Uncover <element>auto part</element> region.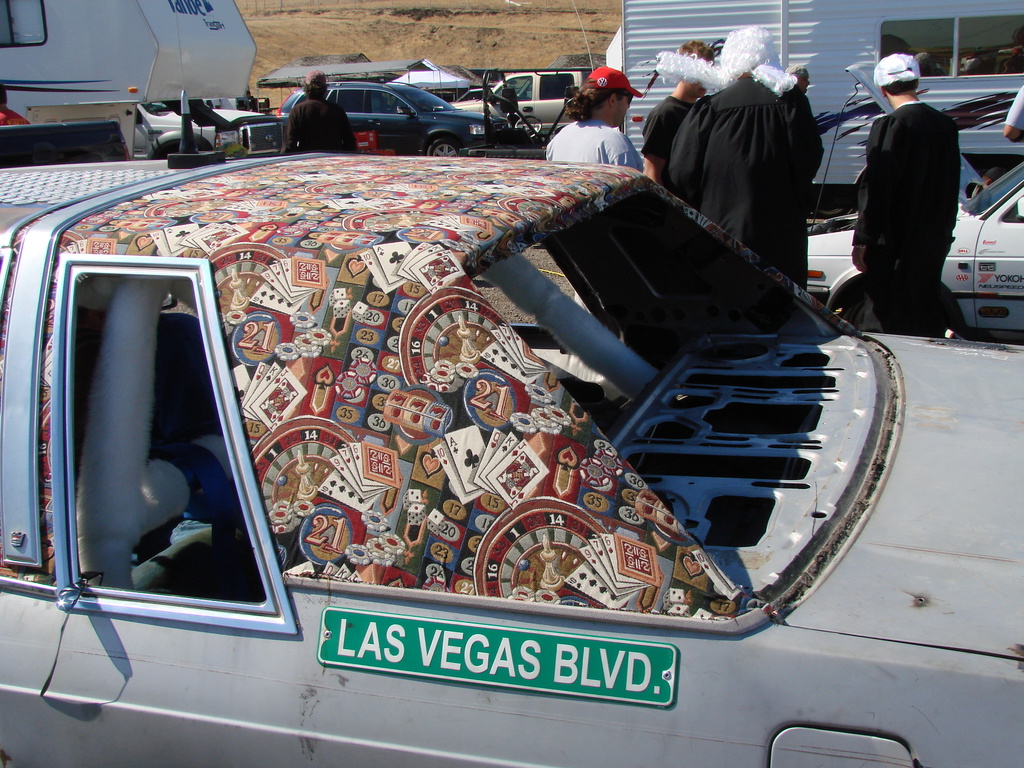
Uncovered: 429:134:463:159.
